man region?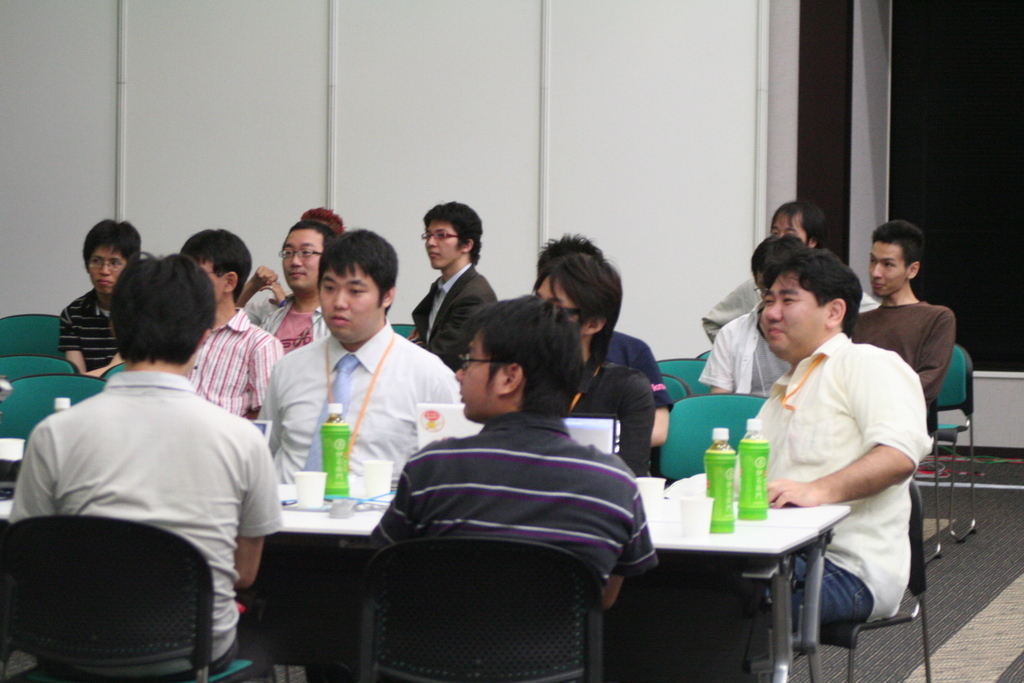
pyautogui.locateOnScreen(39, 224, 271, 682)
